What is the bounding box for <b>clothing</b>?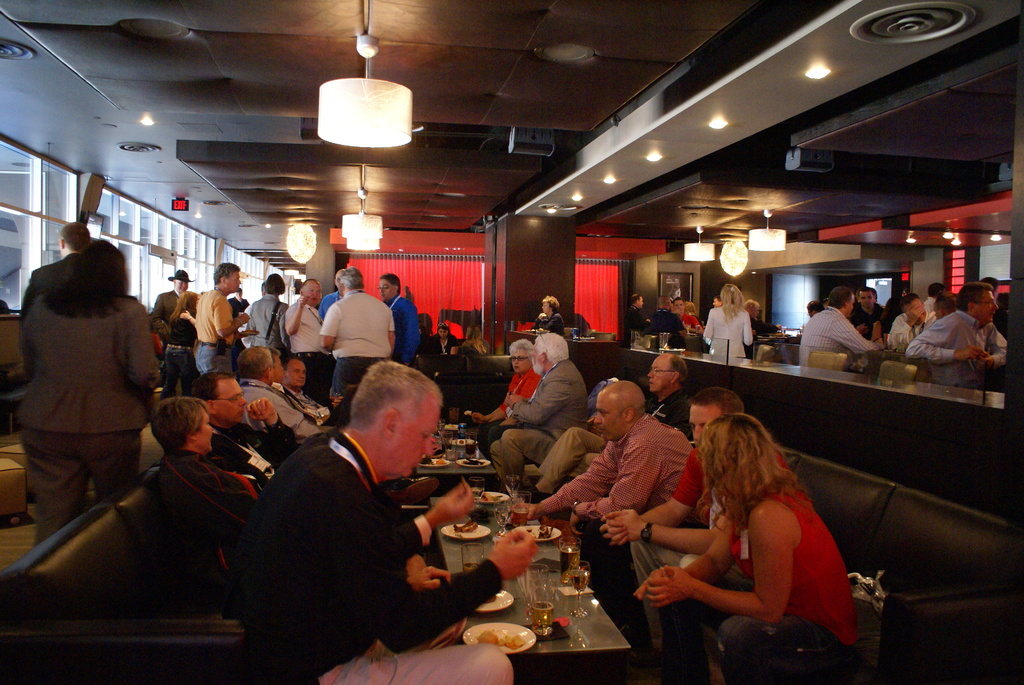
rect(150, 288, 194, 392).
